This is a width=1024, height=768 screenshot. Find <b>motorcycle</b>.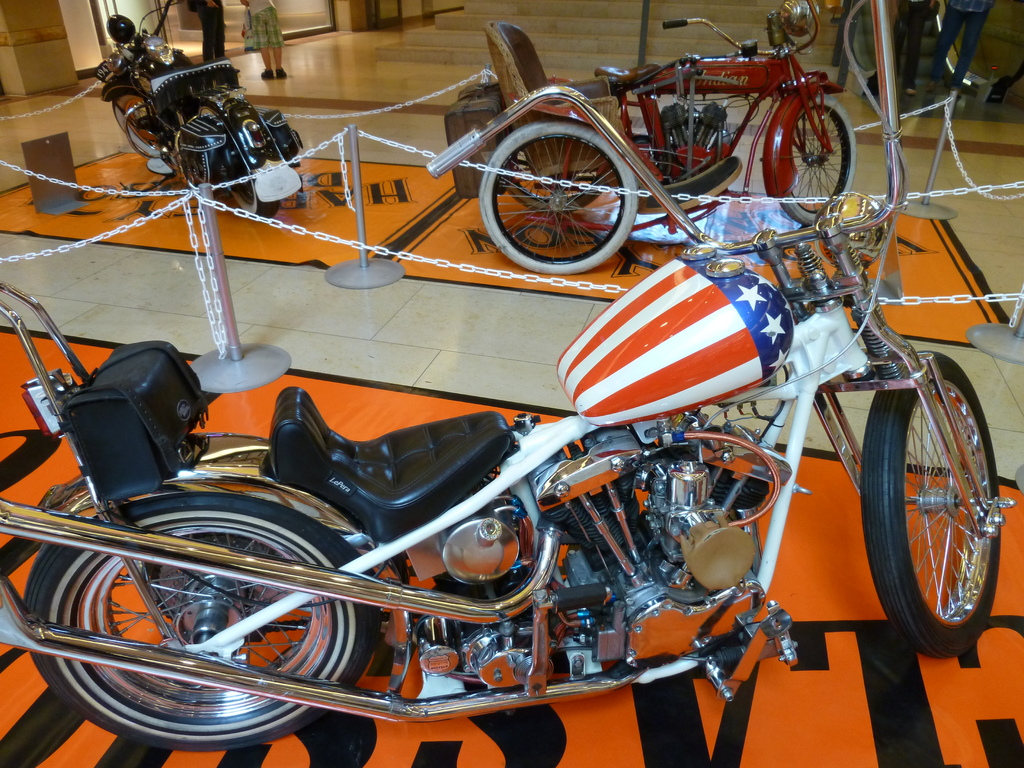
Bounding box: [x1=102, y1=0, x2=307, y2=221].
